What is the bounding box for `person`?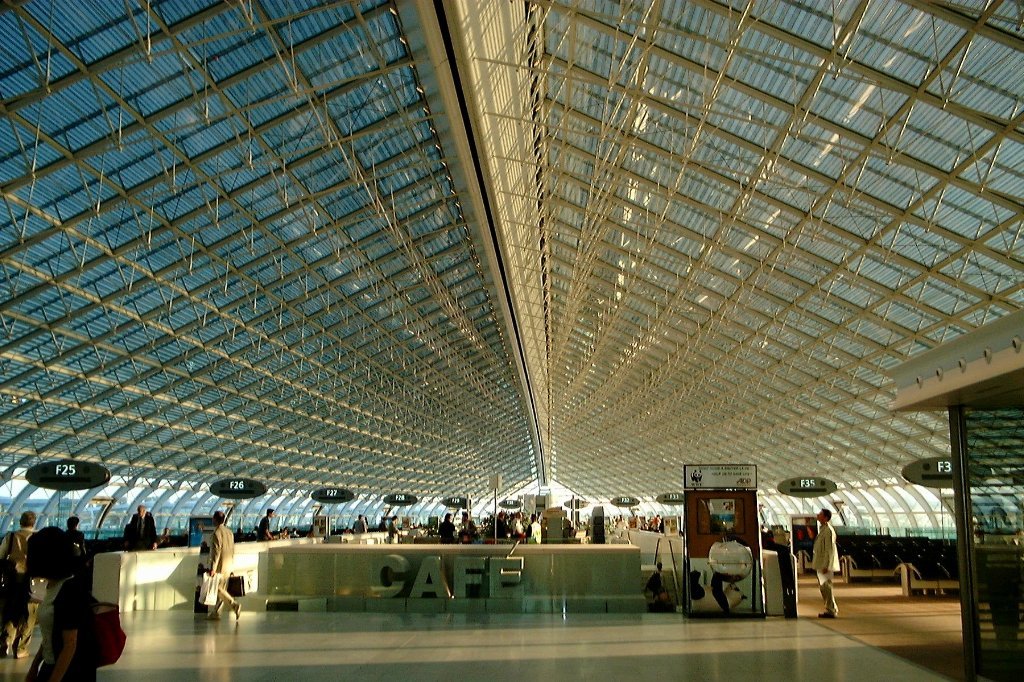
crop(25, 528, 95, 681).
